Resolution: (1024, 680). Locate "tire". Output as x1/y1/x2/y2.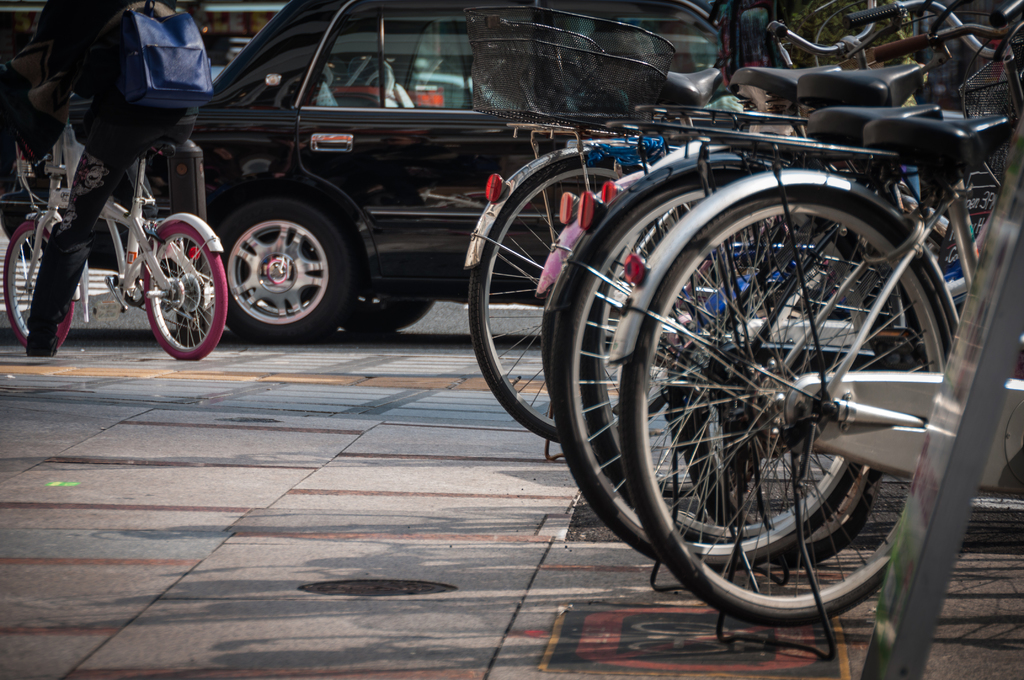
468/154/671/445.
